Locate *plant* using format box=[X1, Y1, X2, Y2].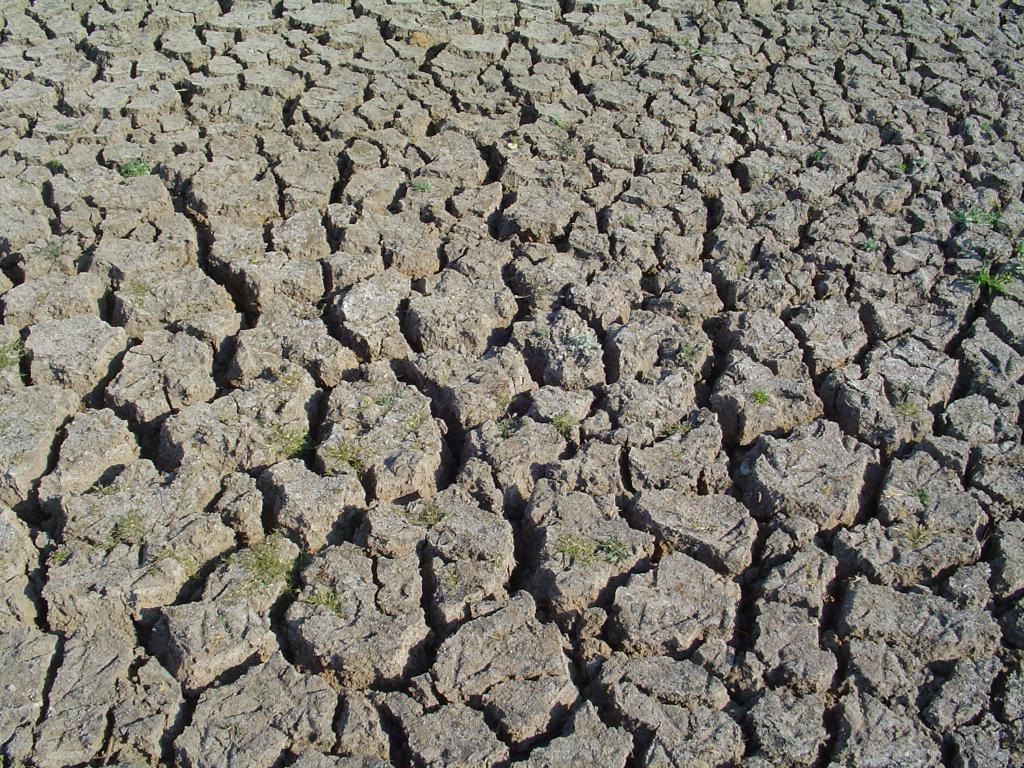
box=[968, 251, 1014, 299].
